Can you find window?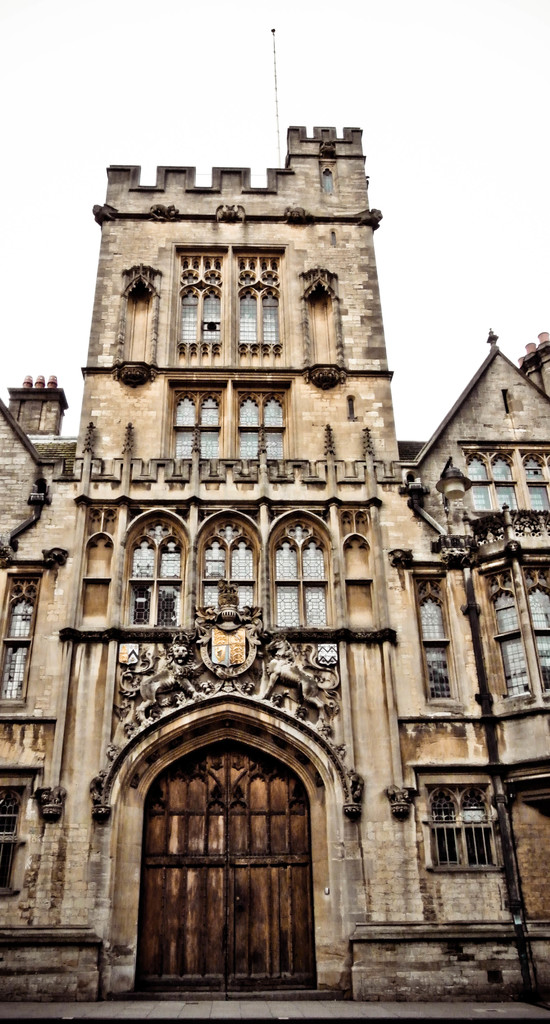
Yes, bounding box: rect(428, 785, 506, 886).
